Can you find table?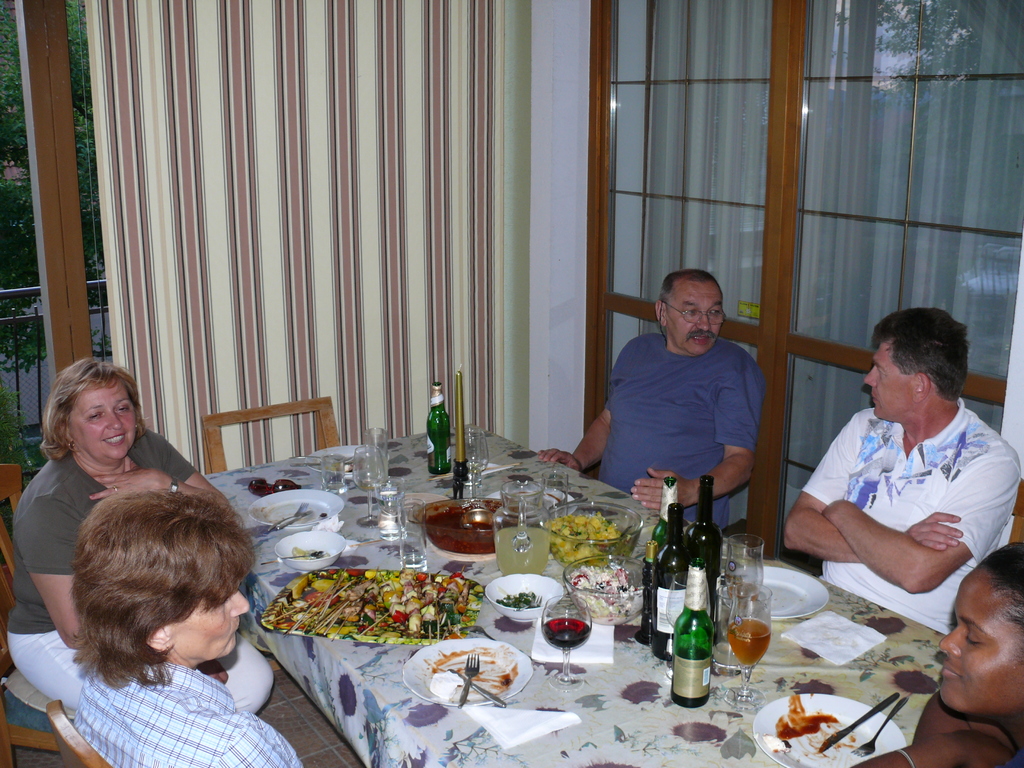
Yes, bounding box: BBox(79, 463, 900, 767).
